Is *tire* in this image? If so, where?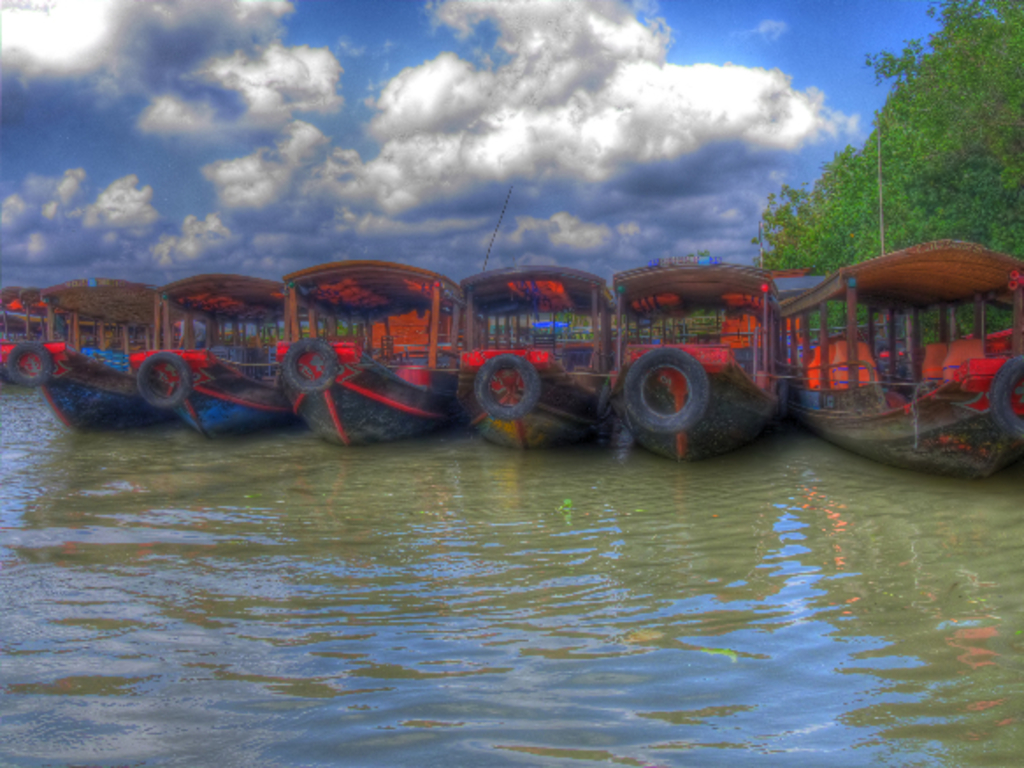
Yes, at BBox(133, 351, 200, 413).
